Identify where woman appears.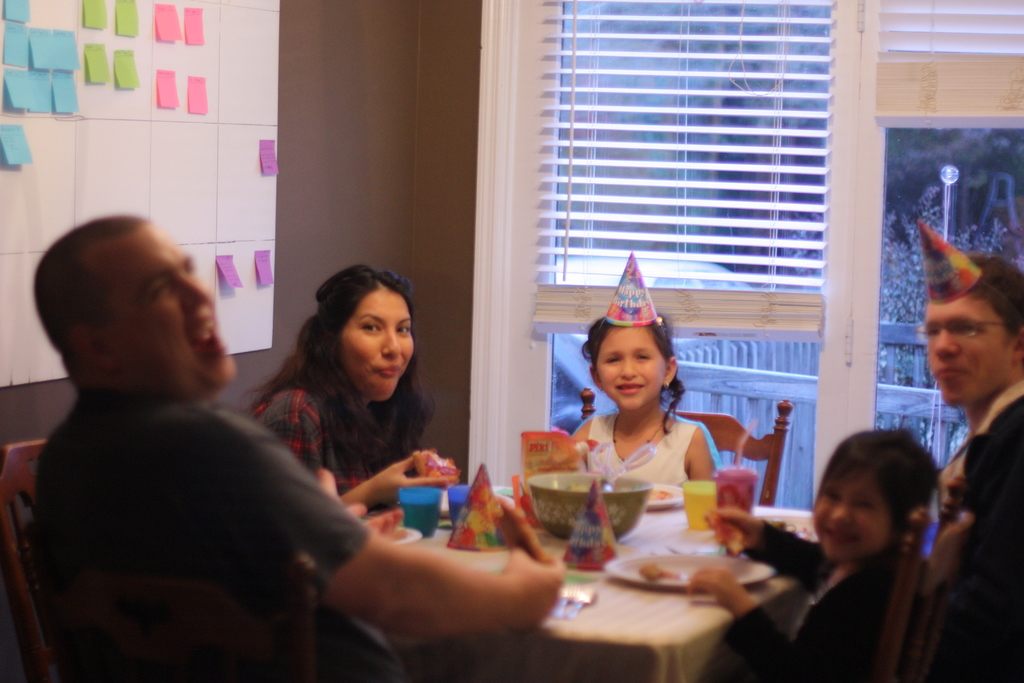
Appears at pyautogui.locateOnScreen(240, 268, 454, 531).
